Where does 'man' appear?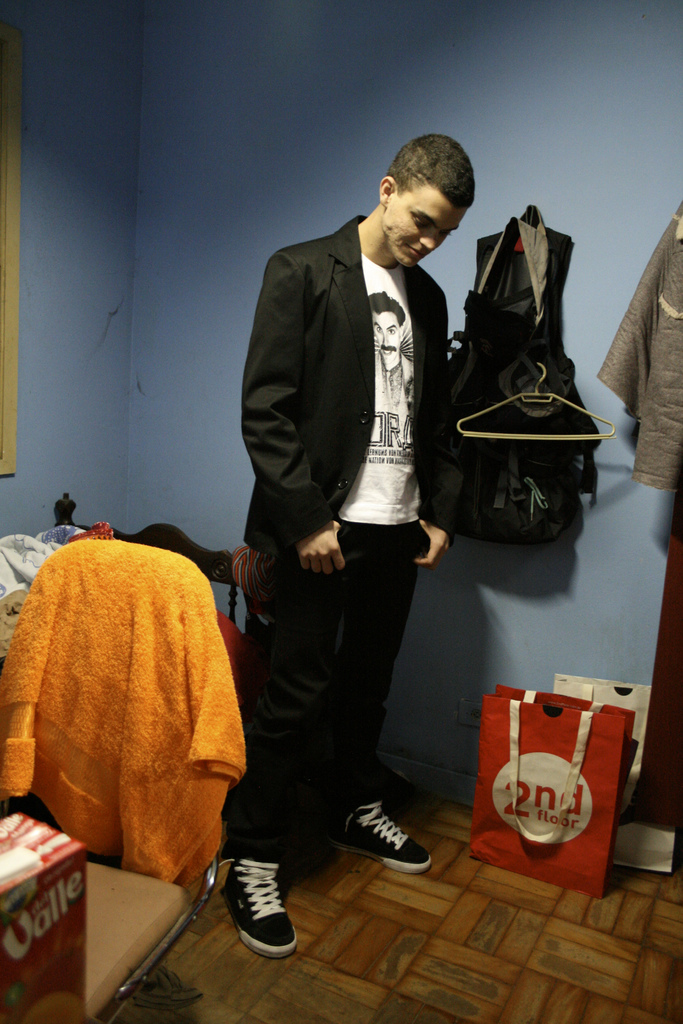
Appears at (x1=371, y1=292, x2=415, y2=410).
